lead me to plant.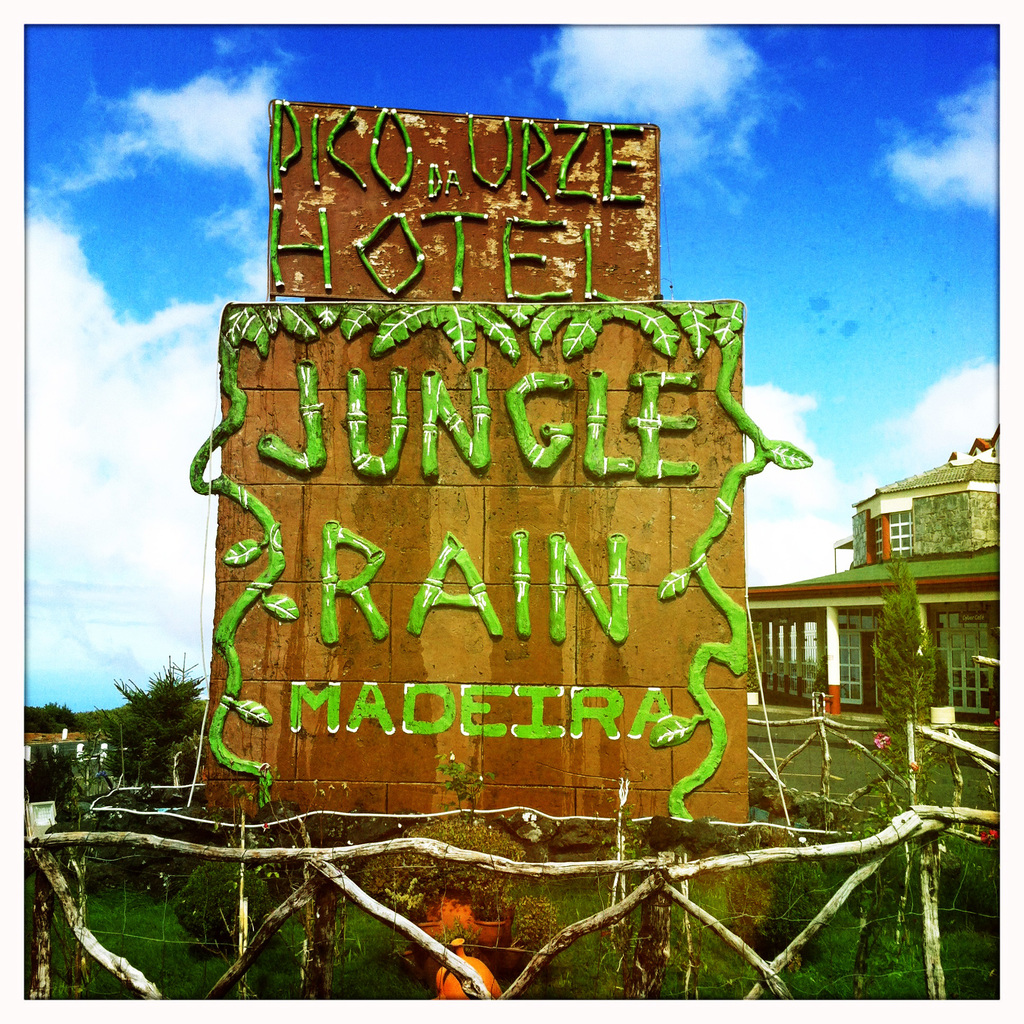
Lead to 175:861:270:956.
